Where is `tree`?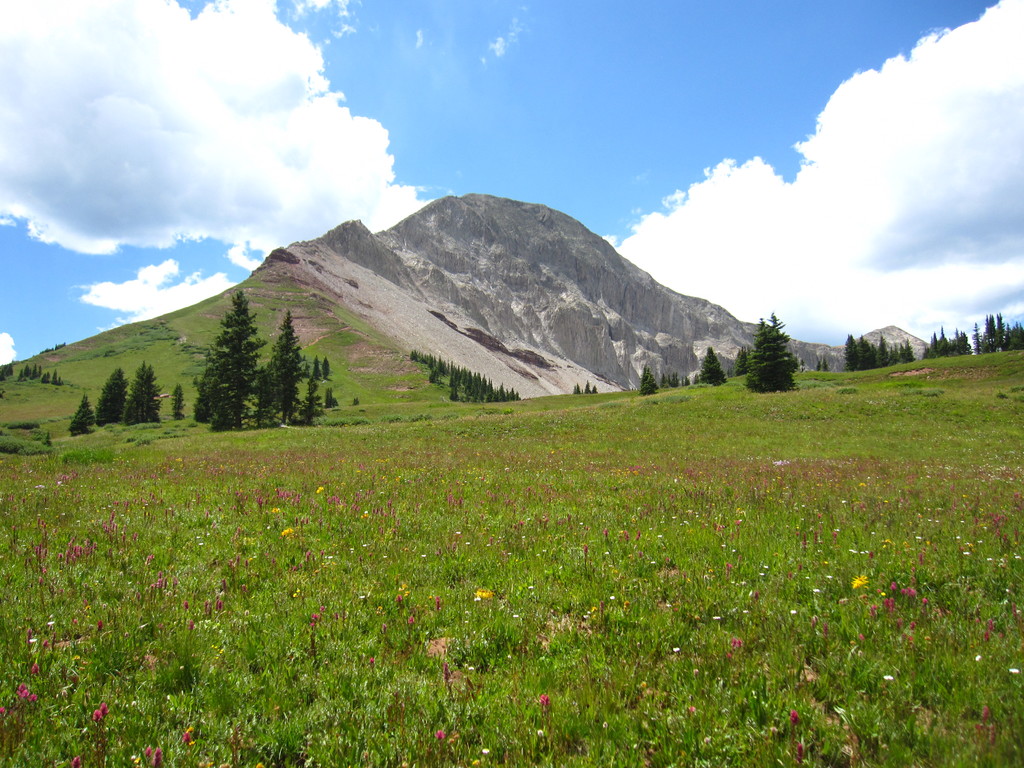
bbox(637, 363, 657, 398).
